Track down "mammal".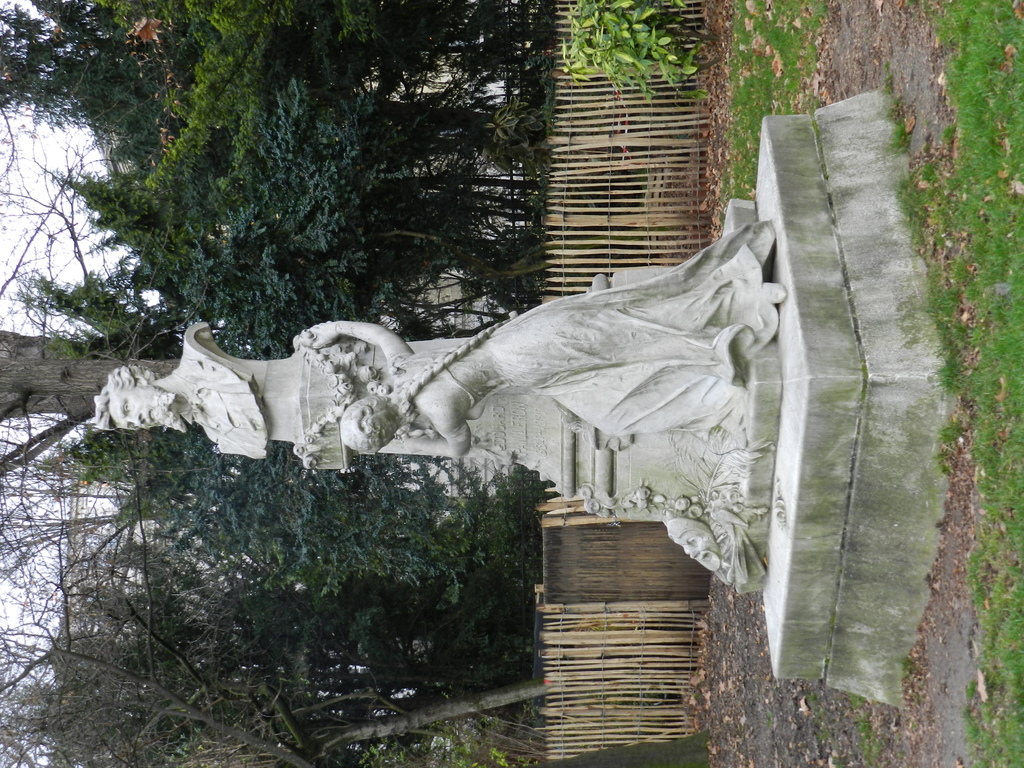
Tracked to region(65, 315, 361, 480).
